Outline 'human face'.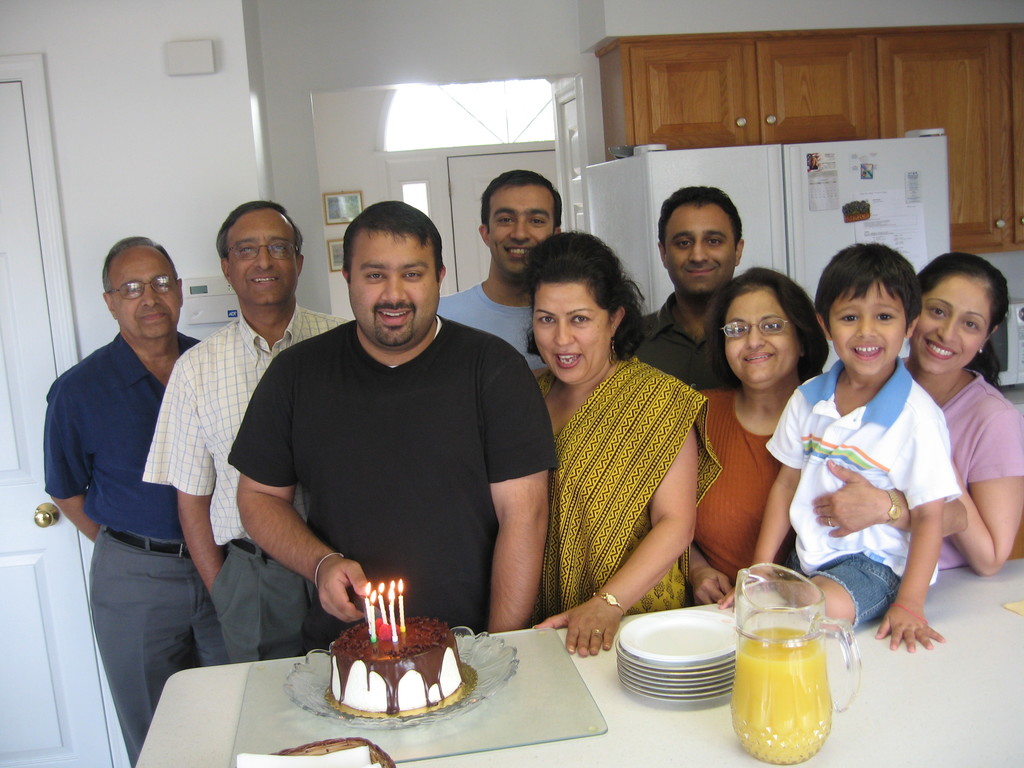
Outline: left=661, top=198, right=738, bottom=291.
